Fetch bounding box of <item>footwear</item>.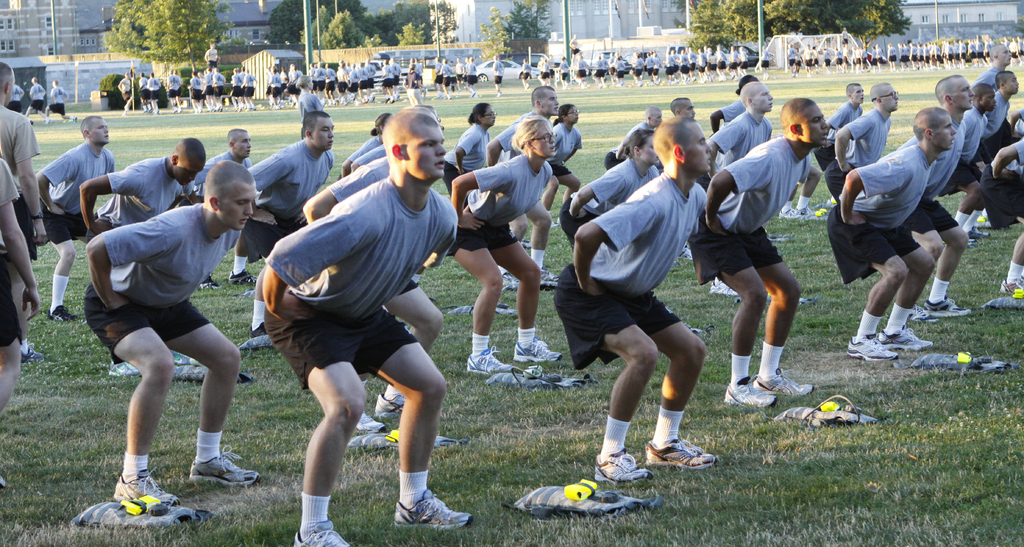
Bbox: [x1=71, y1=113, x2=74, y2=121].
